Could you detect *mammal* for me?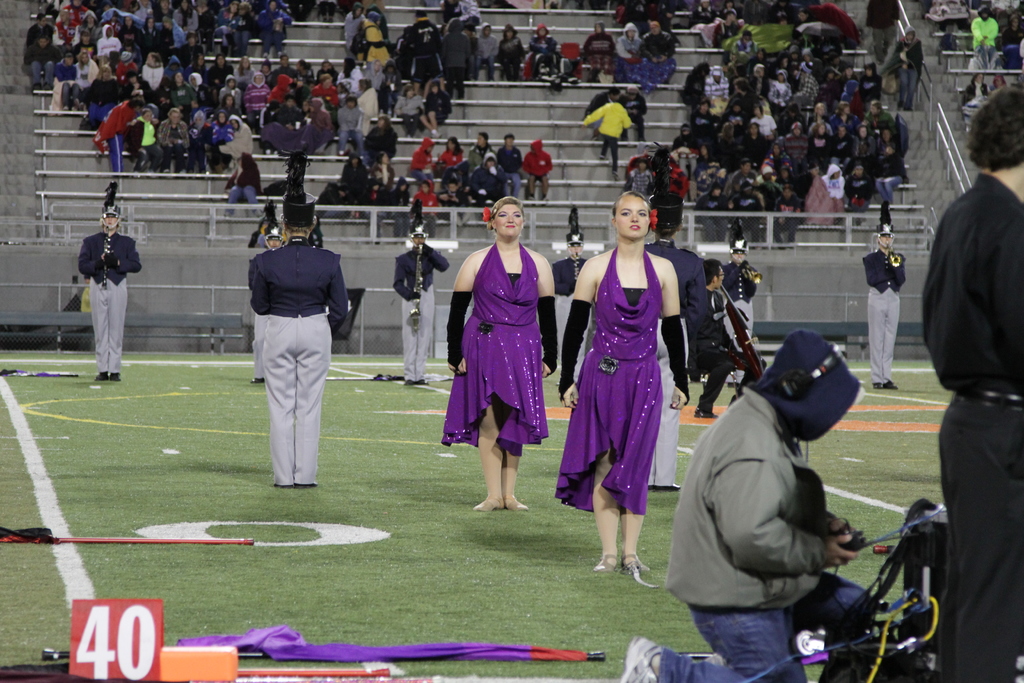
Detection result: 406:9:441:77.
